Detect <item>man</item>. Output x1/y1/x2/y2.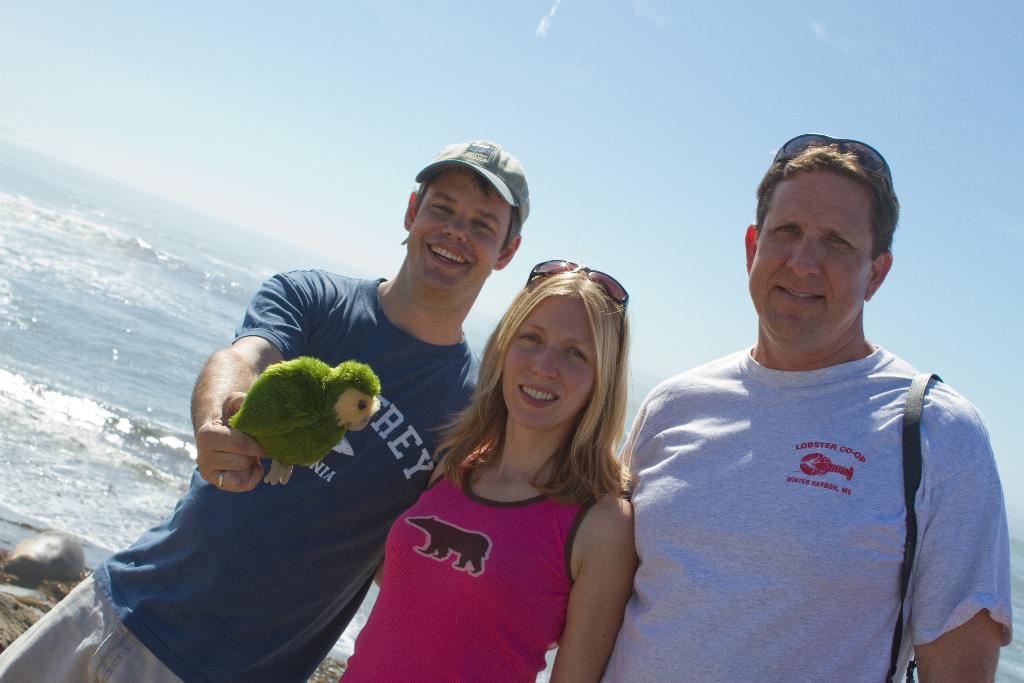
0/136/533/682.
